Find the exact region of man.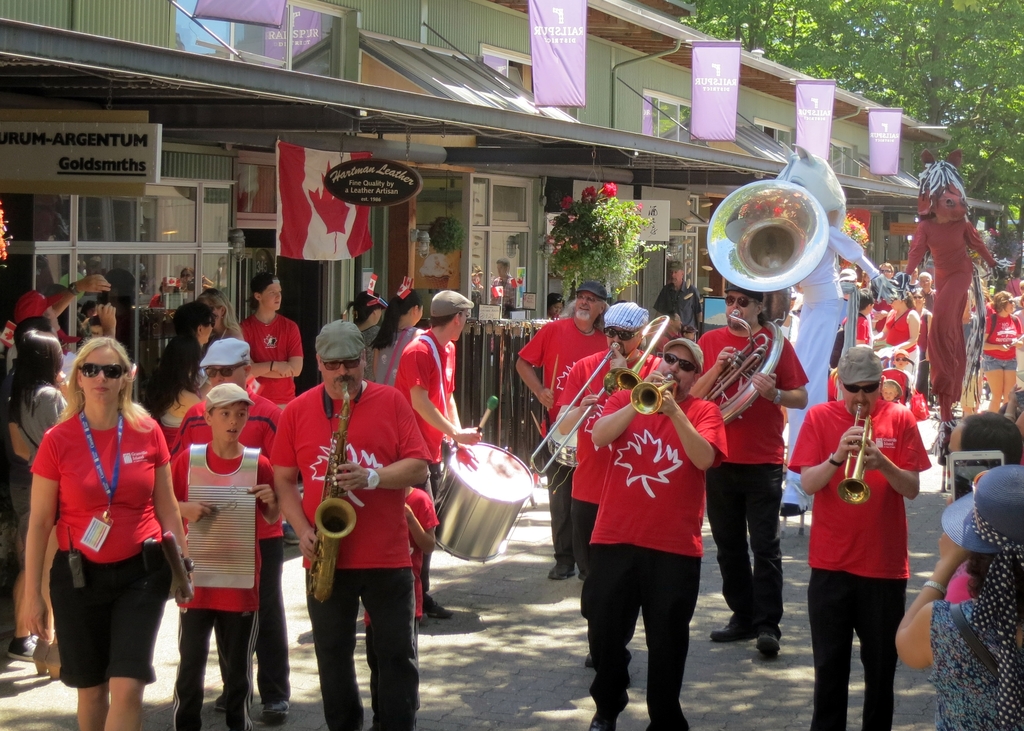
Exact region: {"left": 390, "top": 288, "right": 485, "bottom": 622}.
